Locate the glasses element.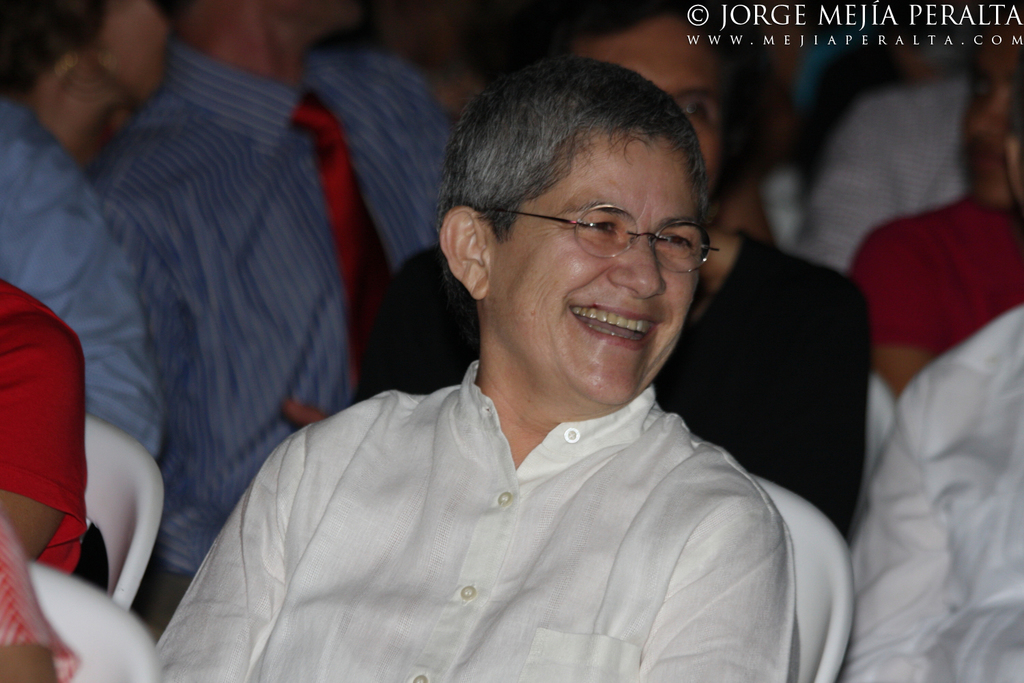
Element bbox: 480, 205, 723, 279.
